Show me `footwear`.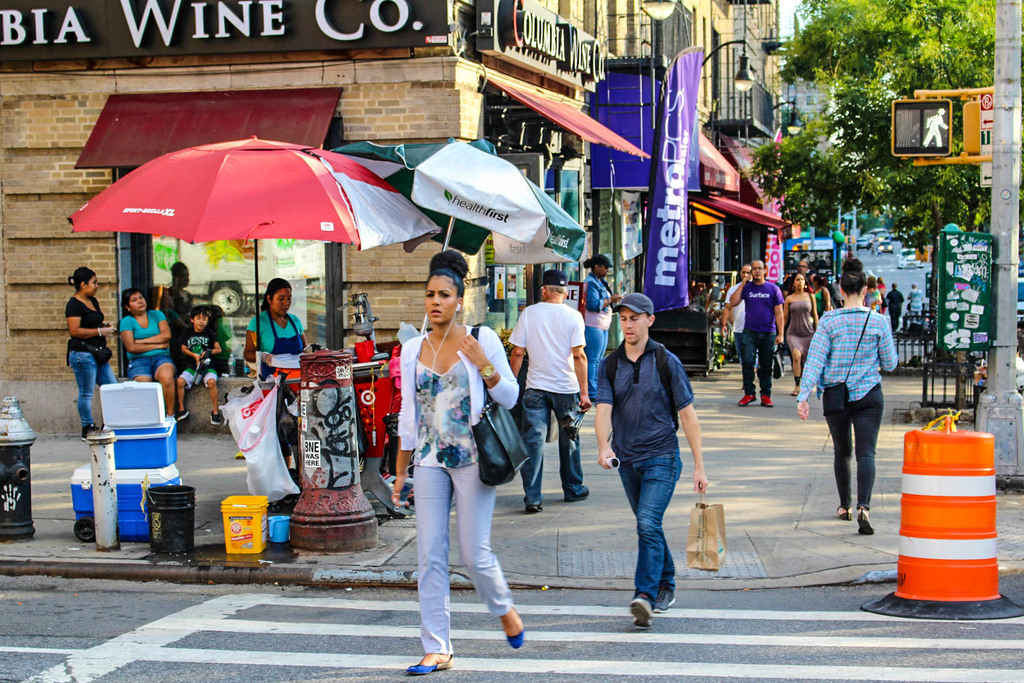
`footwear` is here: {"left": 631, "top": 598, "right": 654, "bottom": 626}.
